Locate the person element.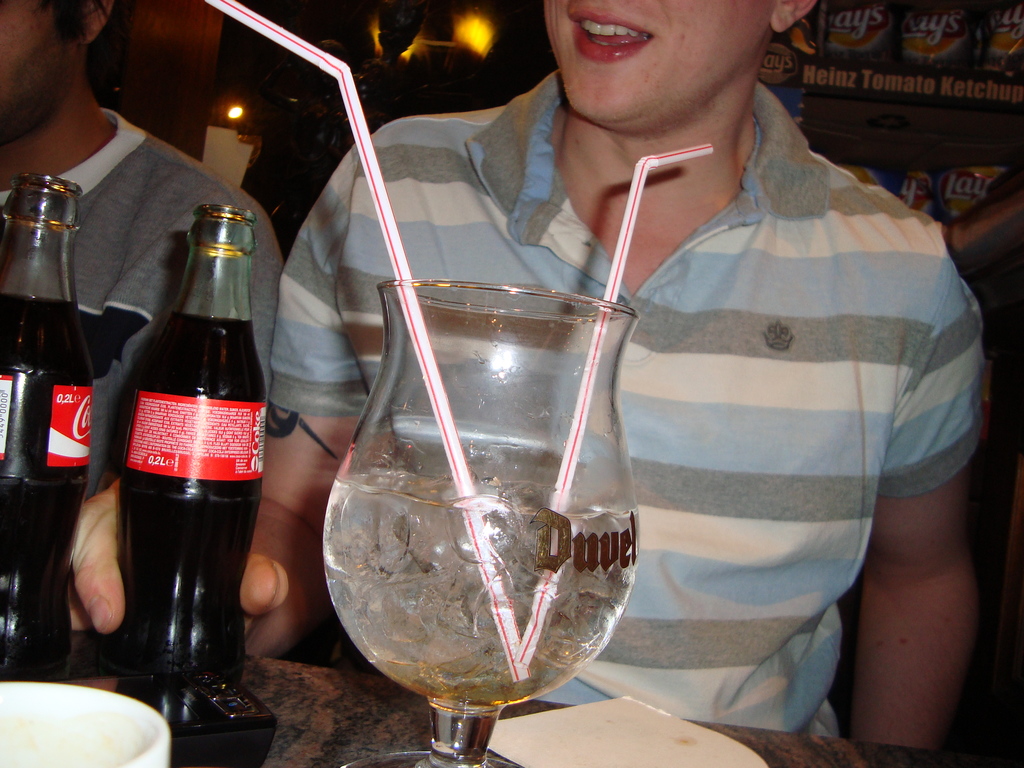
Element bbox: x1=56 y1=0 x2=996 y2=755.
